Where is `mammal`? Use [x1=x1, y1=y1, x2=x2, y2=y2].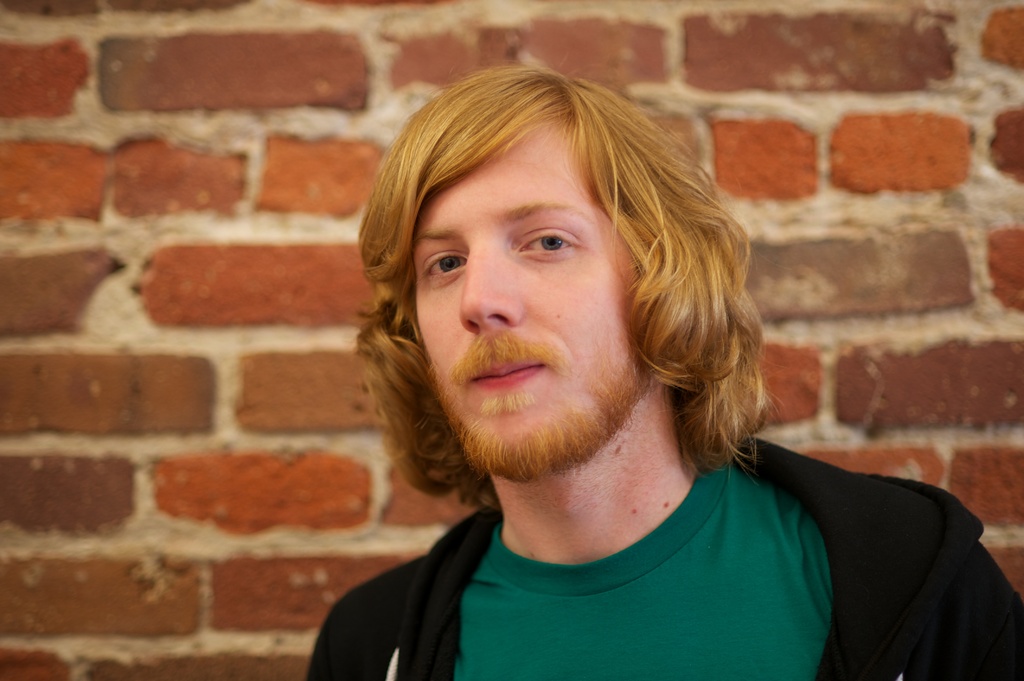
[x1=228, y1=56, x2=981, y2=680].
